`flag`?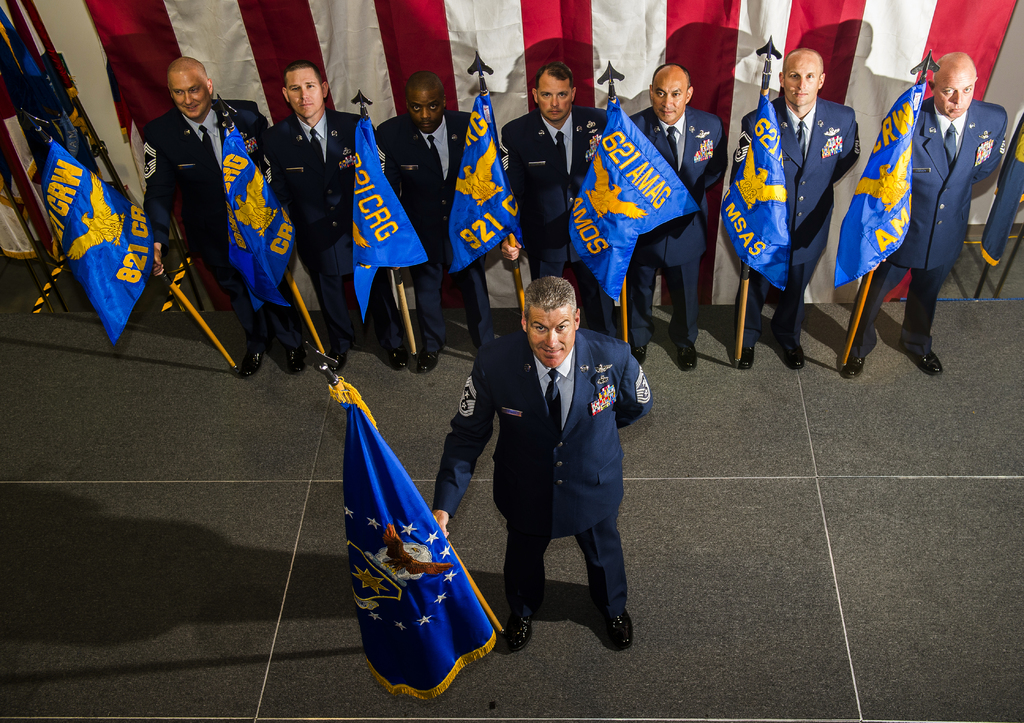
{"left": 323, "top": 388, "right": 493, "bottom": 710}
